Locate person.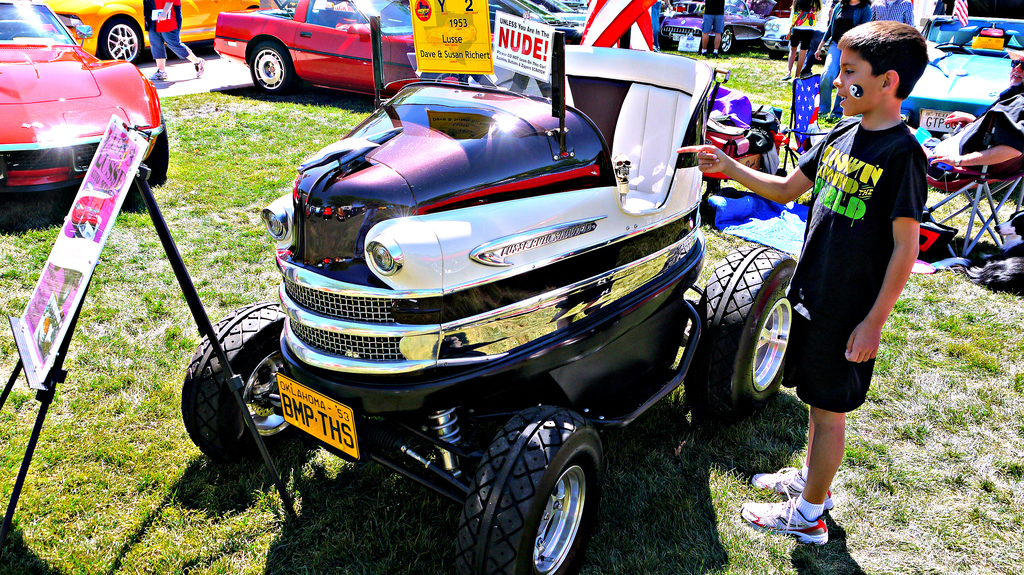
Bounding box: crop(666, 9, 938, 555).
